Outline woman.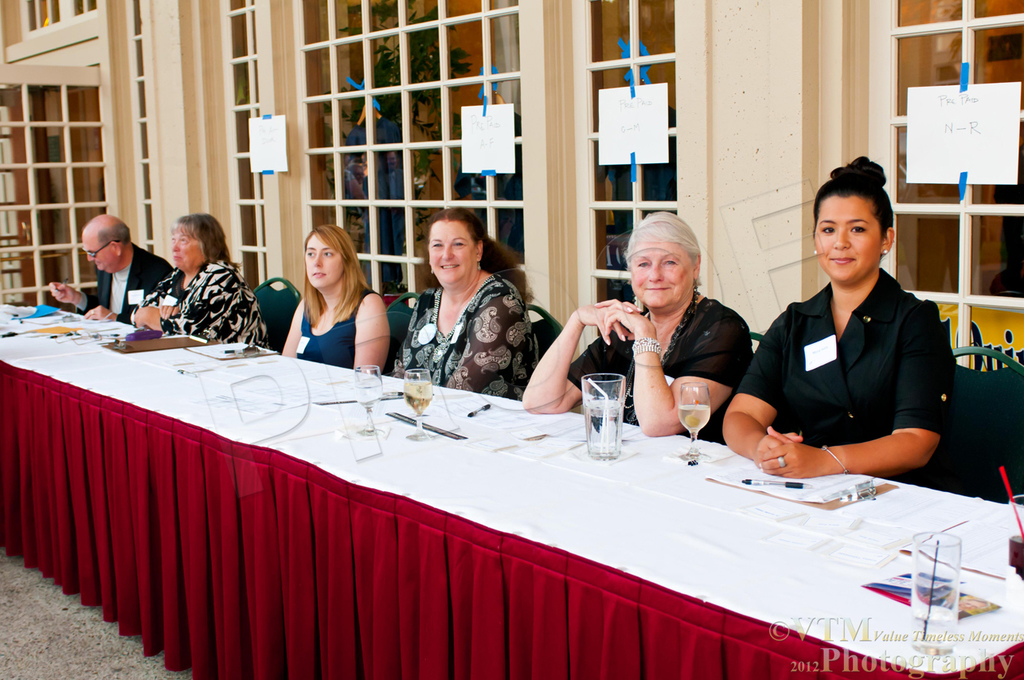
Outline: <region>517, 209, 752, 451</region>.
